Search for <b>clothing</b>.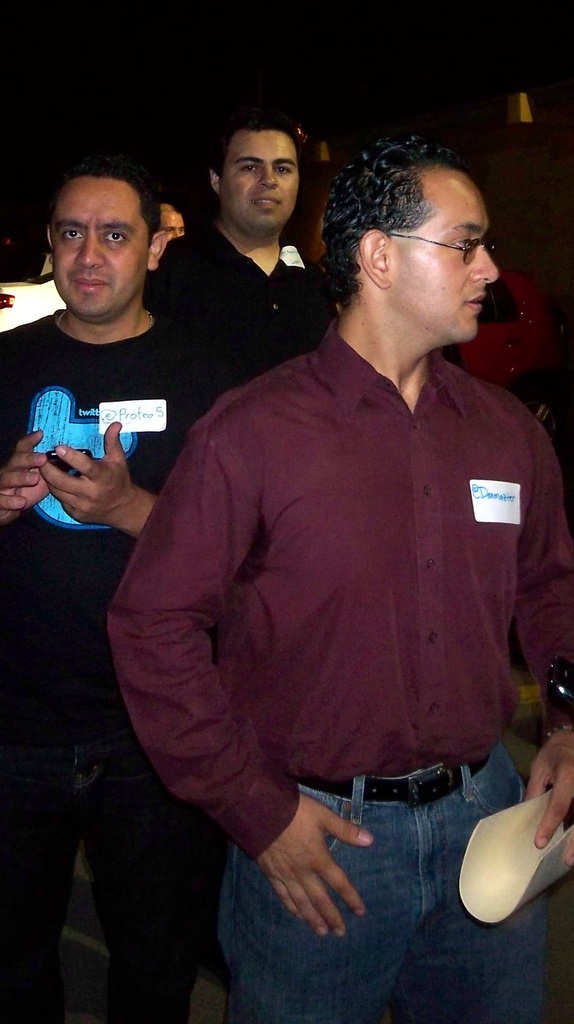
Found at x1=134, y1=226, x2=341, y2=392.
